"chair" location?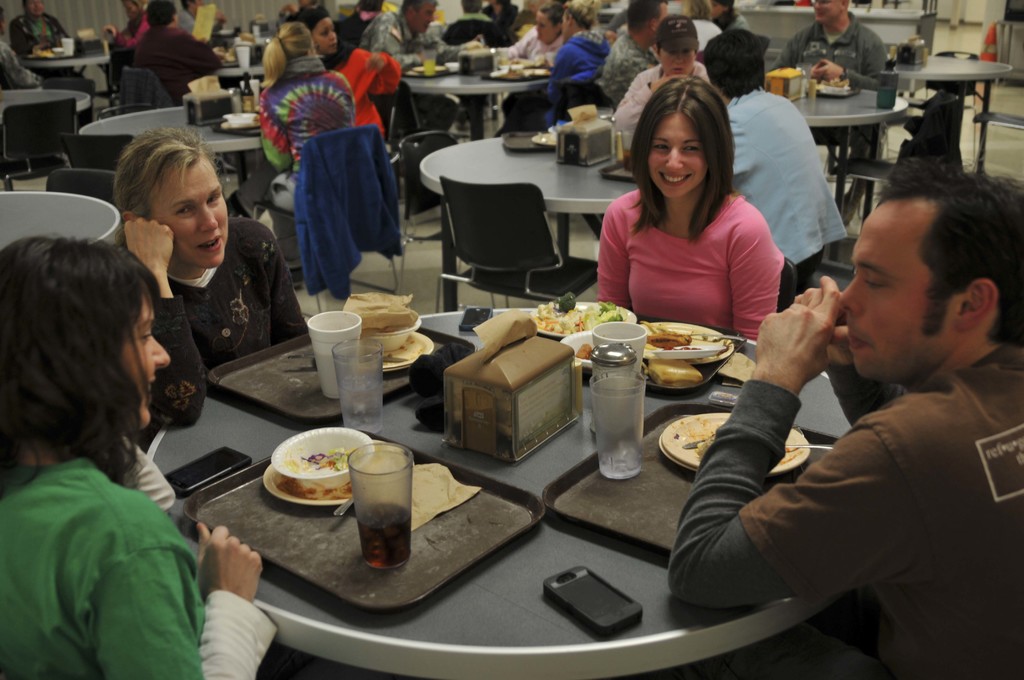
{"x1": 378, "y1": 79, "x2": 426, "y2": 149}
